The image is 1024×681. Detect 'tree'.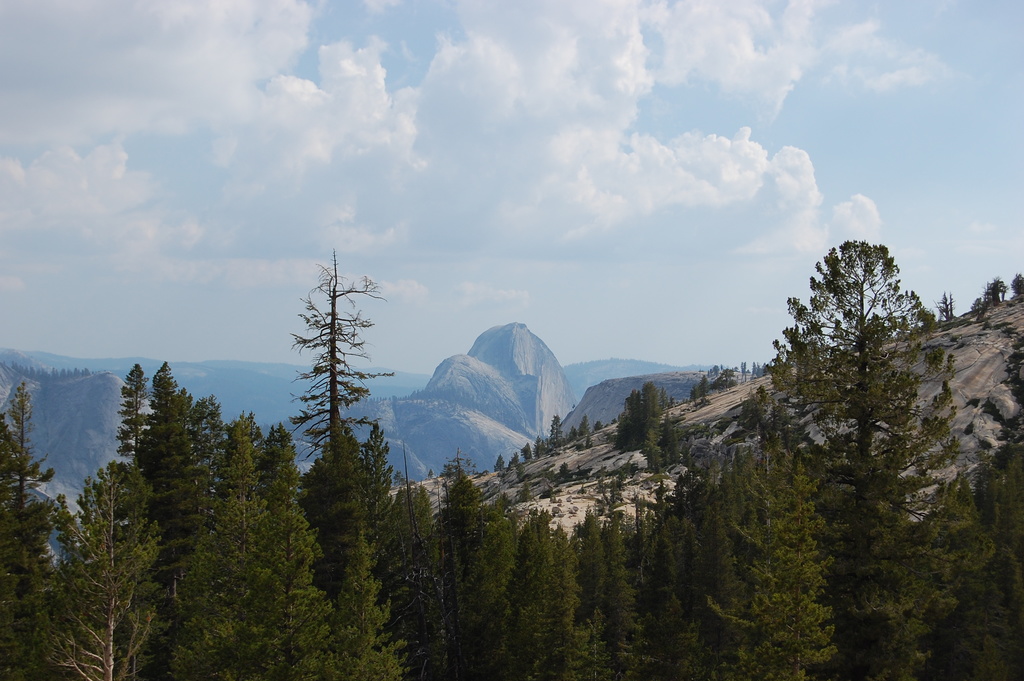
Detection: left=629, top=452, right=726, bottom=680.
